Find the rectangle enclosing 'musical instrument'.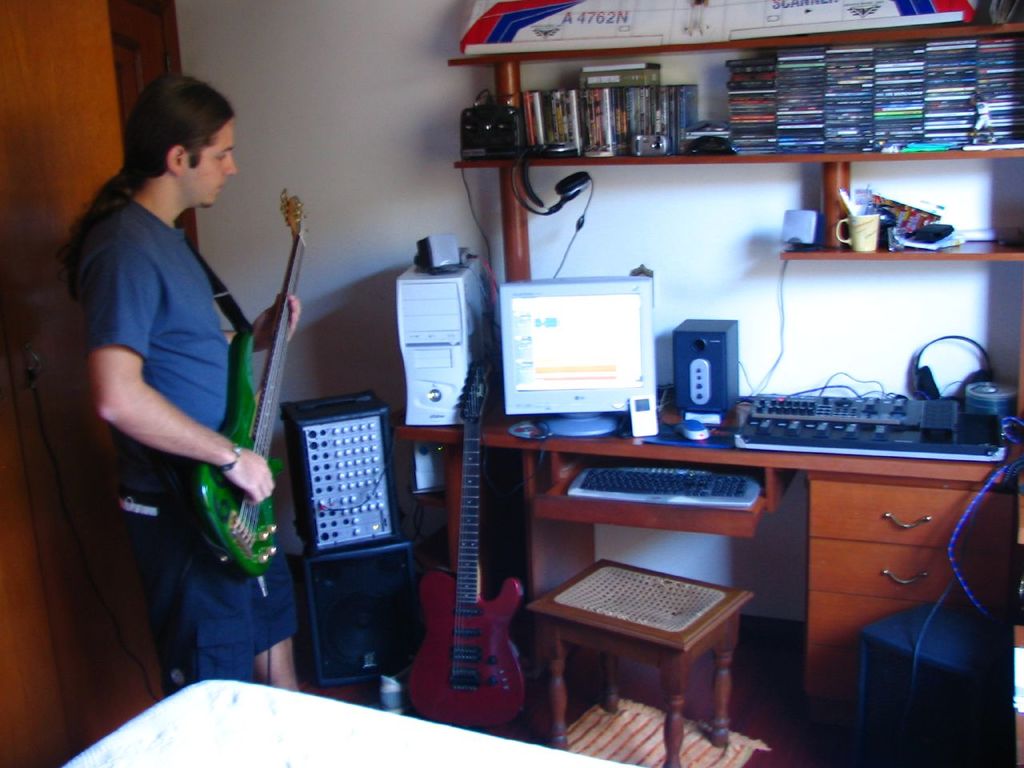
183,186,313,582.
